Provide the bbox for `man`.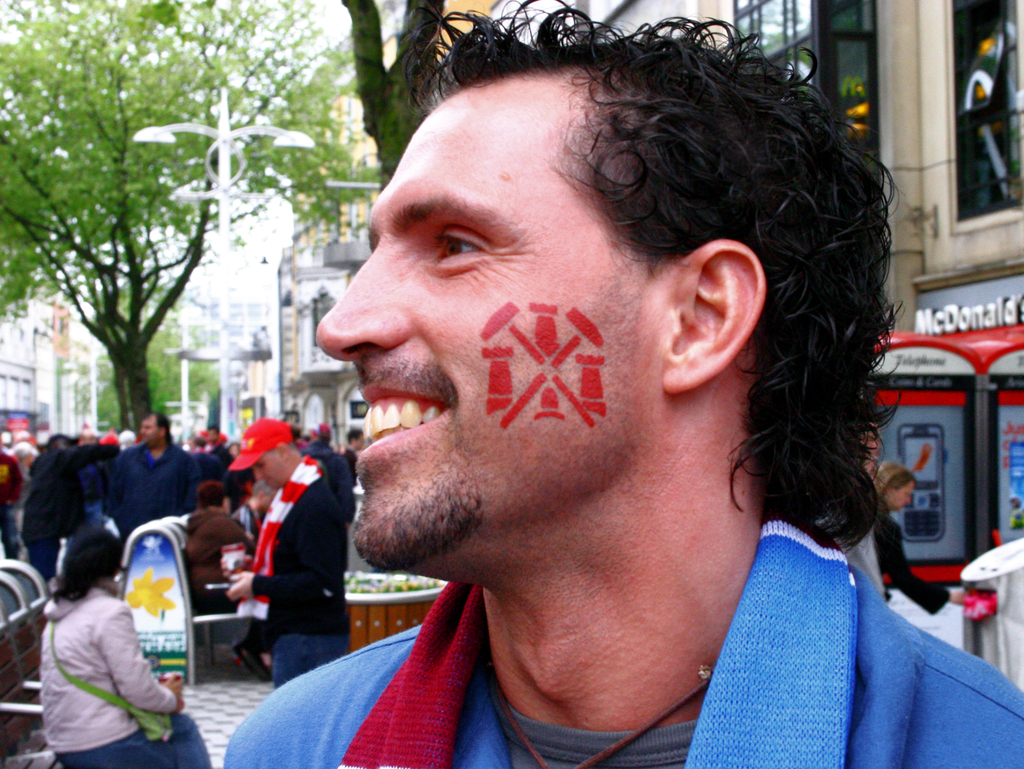
188, 57, 941, 768.
